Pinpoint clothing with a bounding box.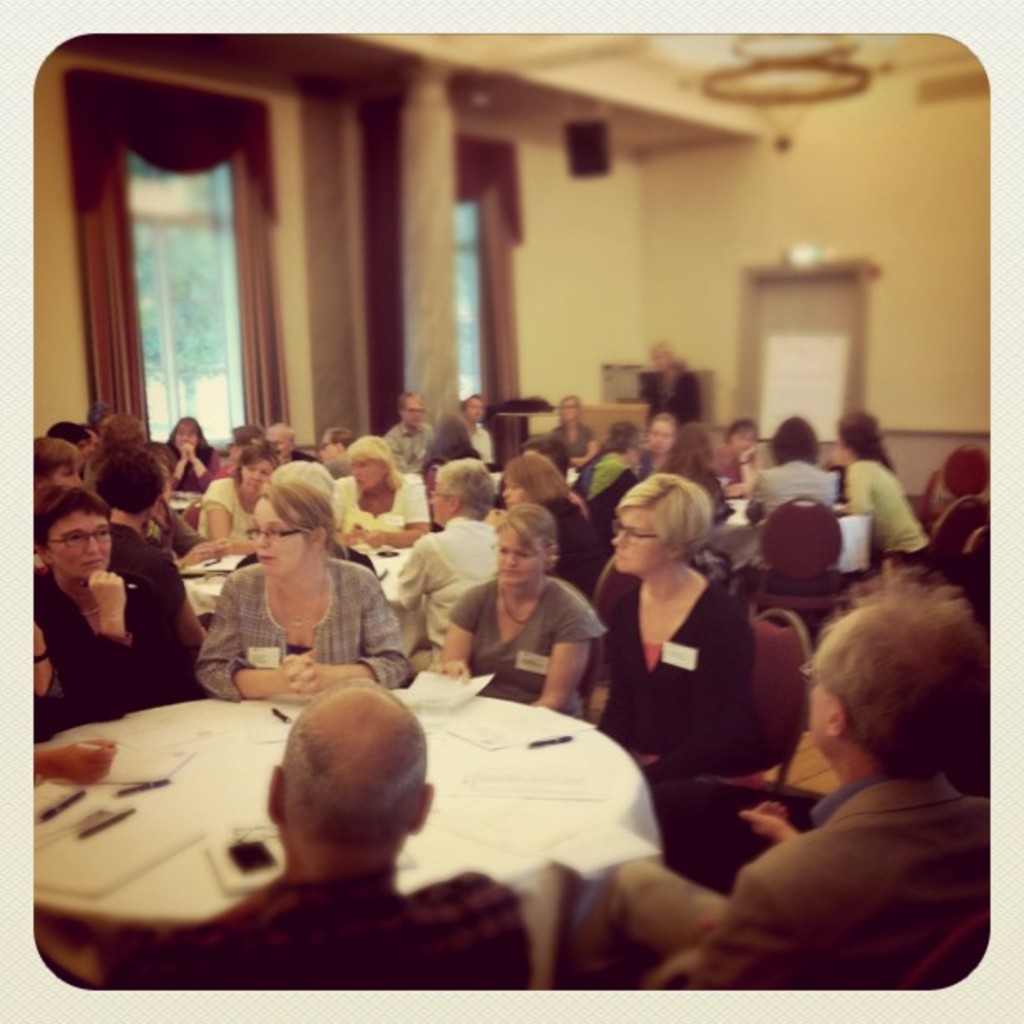
box(415, 435, 489, 475).
